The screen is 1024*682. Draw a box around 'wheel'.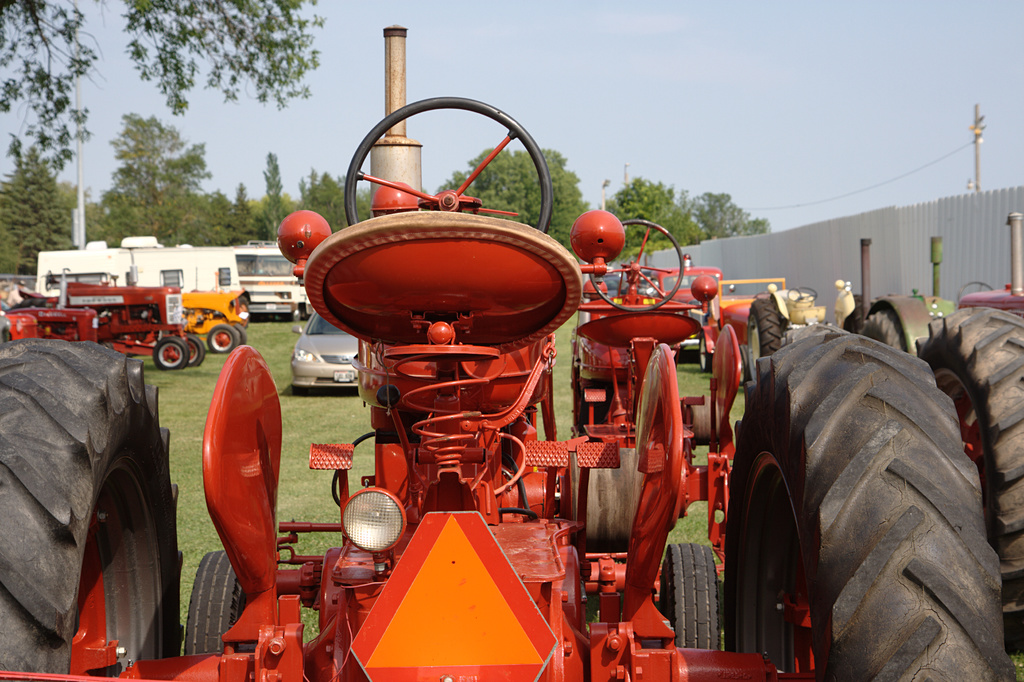
detection(188, 336, 204, 368).
